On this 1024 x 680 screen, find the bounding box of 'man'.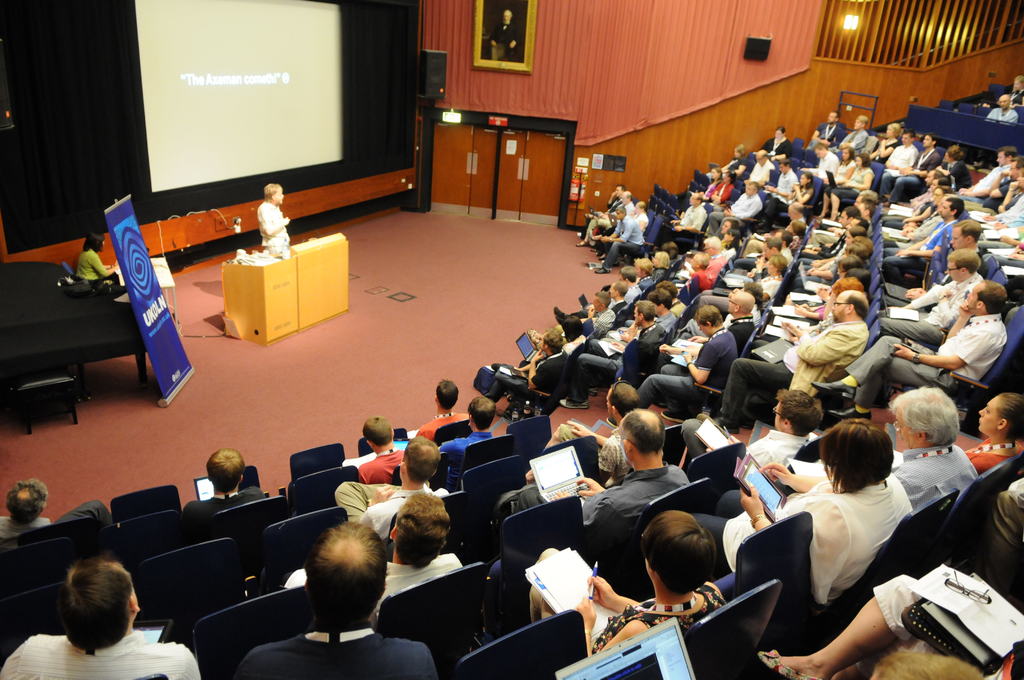
Bounding box: (left=282, top=492, right=461, bottom=632).
